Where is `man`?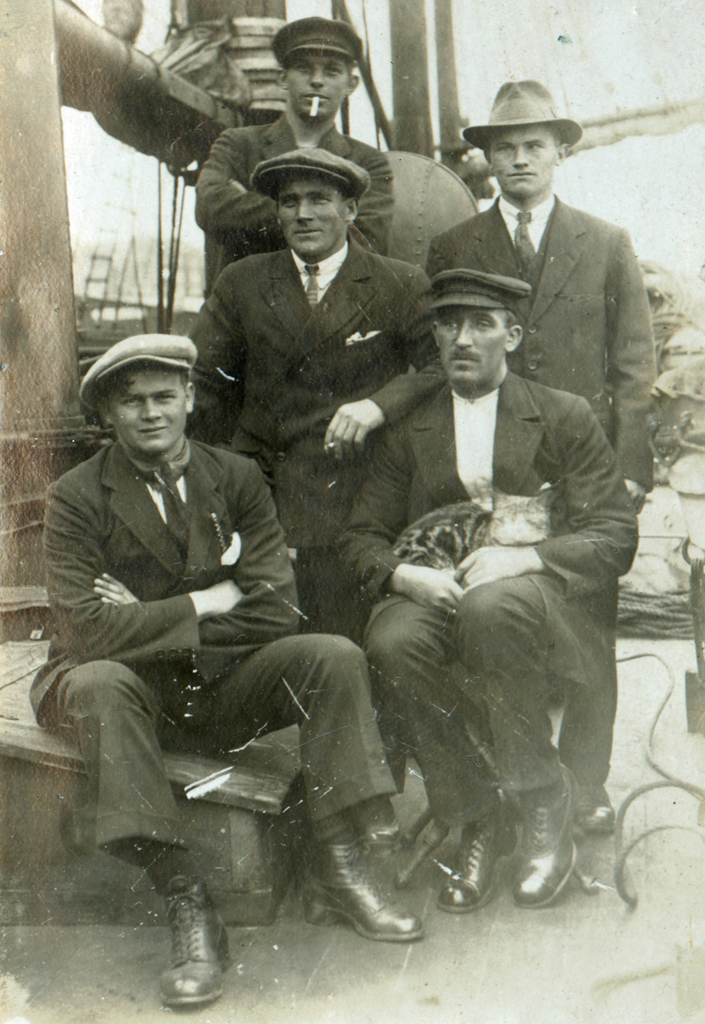
{"x1": 430, "y1": 68, "x2": 655, "y2": 837}.
